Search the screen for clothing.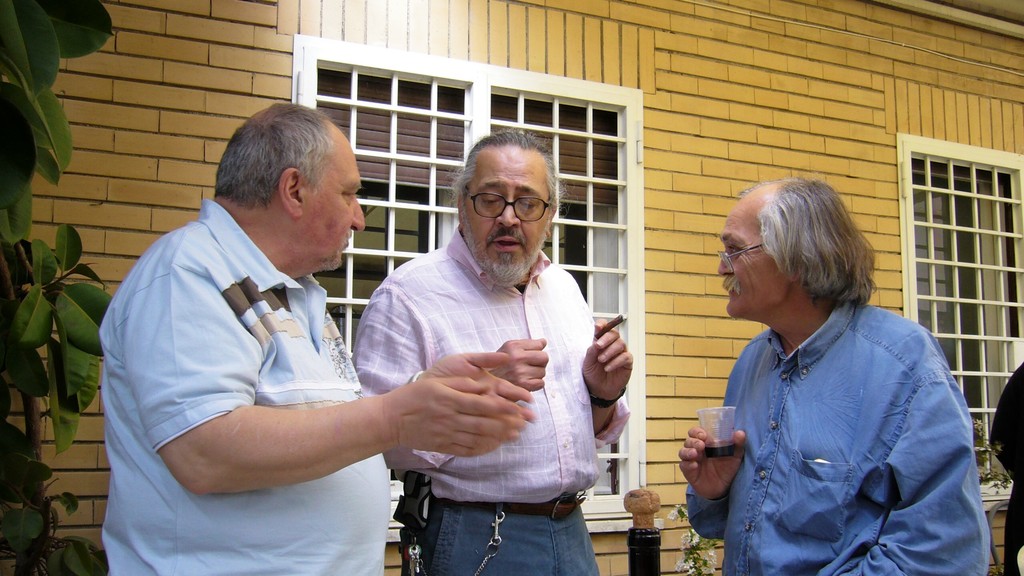
Found at l=685, t=252, r=991, b=575.
